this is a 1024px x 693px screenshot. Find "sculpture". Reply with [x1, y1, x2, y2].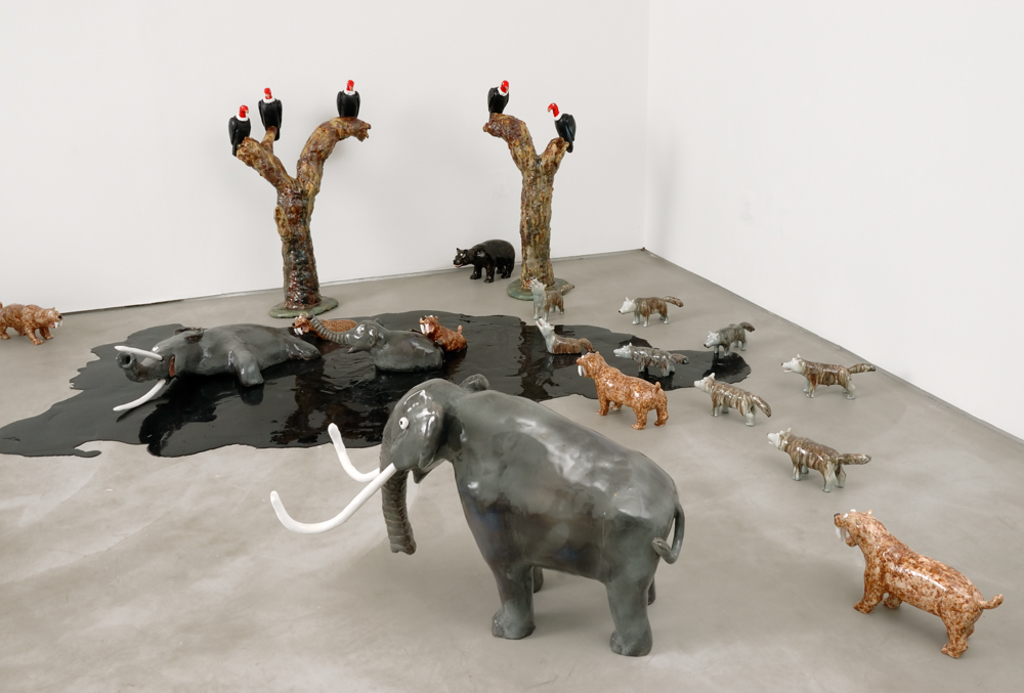
[103, 317, 318, 415].
